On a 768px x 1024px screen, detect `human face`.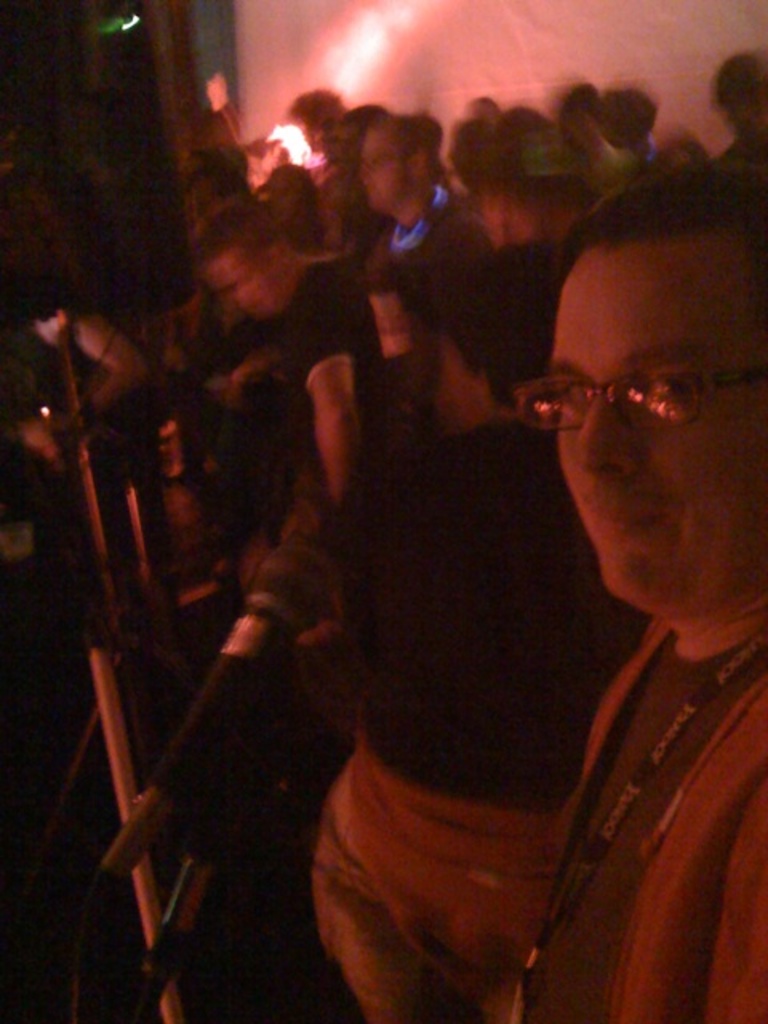
<bbox>552, 240, 763, 598</bbox>.
